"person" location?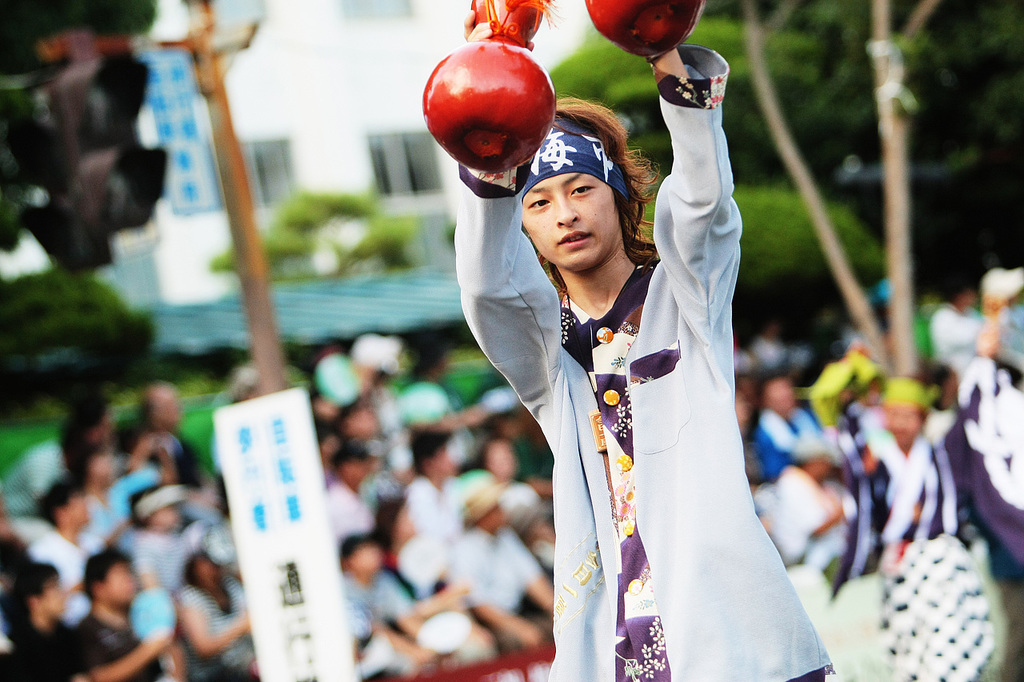
detection(453, 474, 571, 661)
